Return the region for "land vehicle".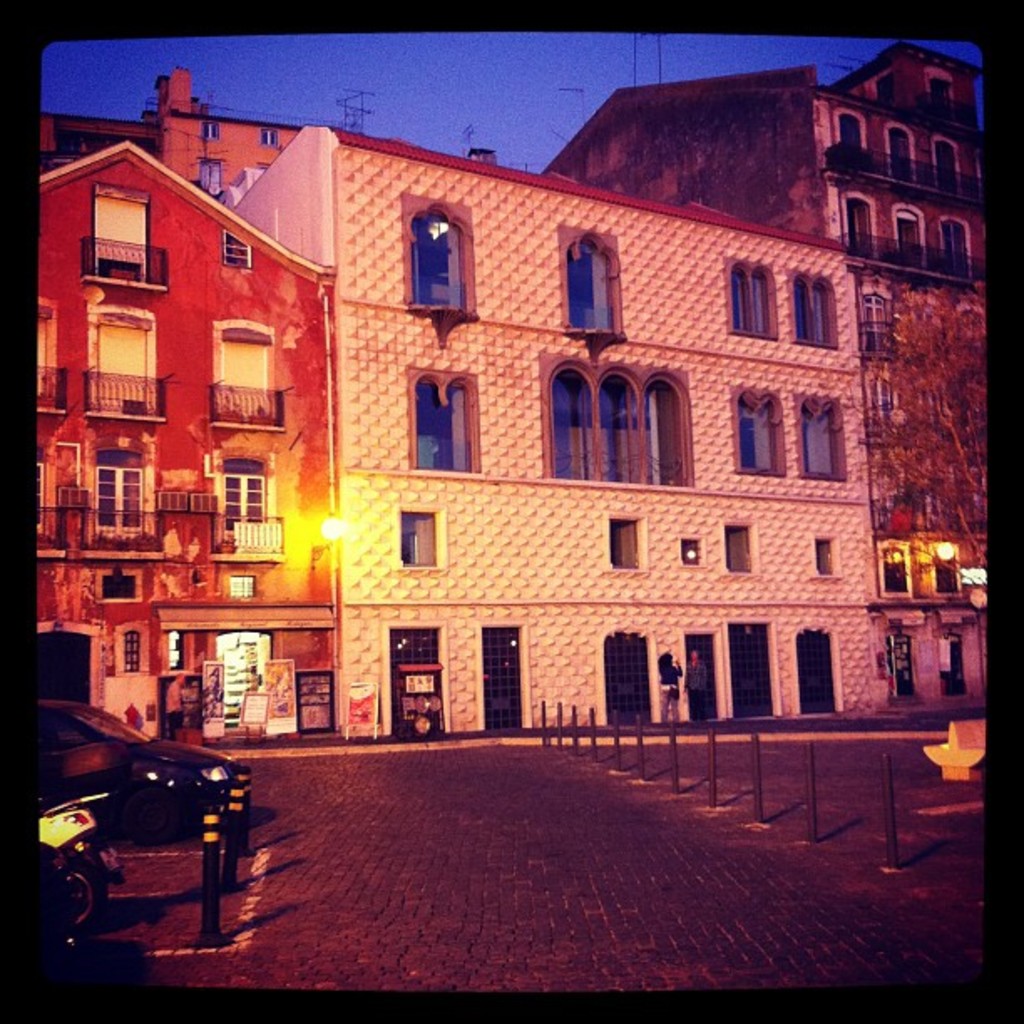
pyautogui.locateOnScreen(37, 694, 233, 832).
